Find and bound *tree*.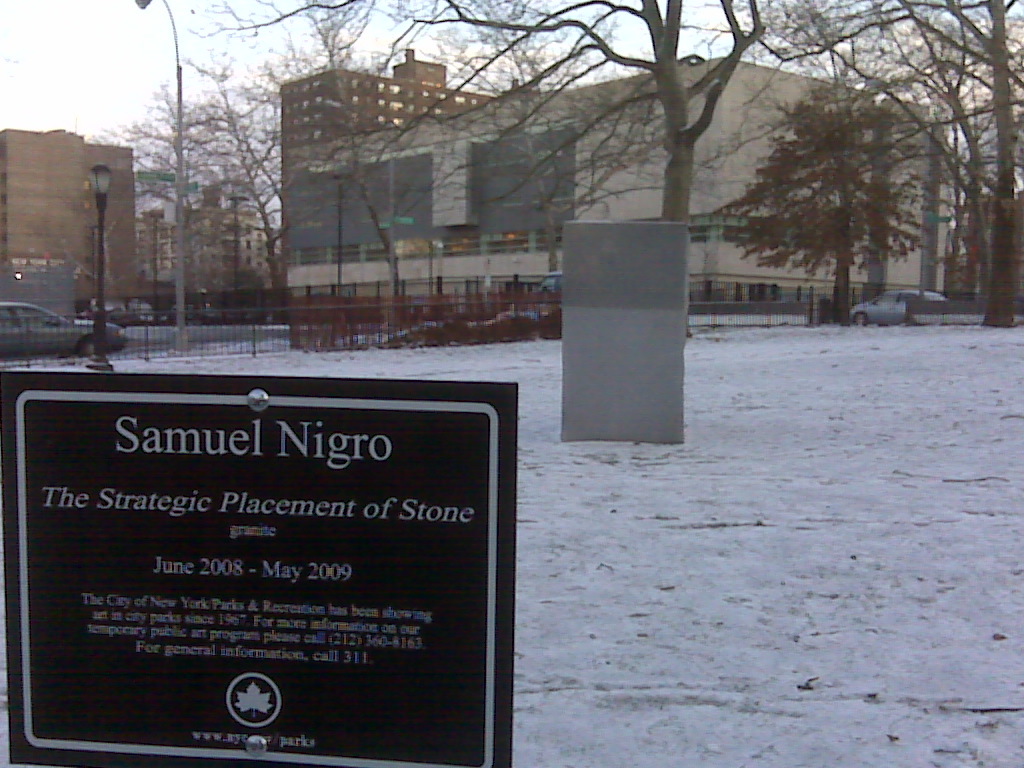
Bound: [94,82,242,307].
